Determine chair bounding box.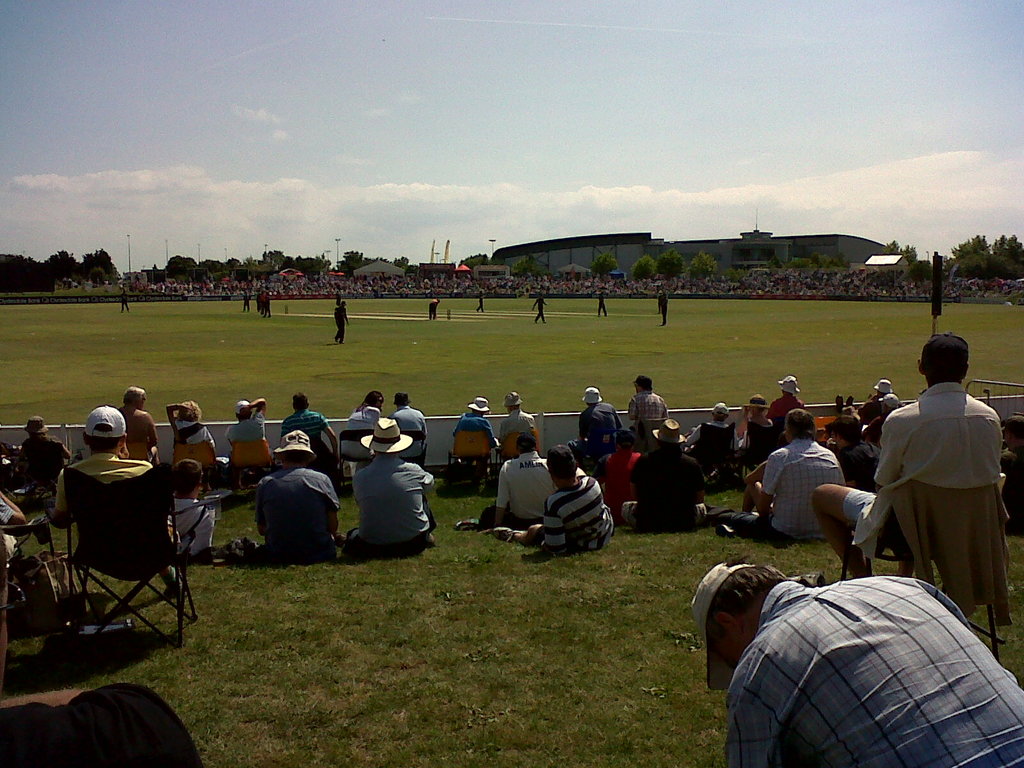
Determined: 228, 442, 271, 490.
